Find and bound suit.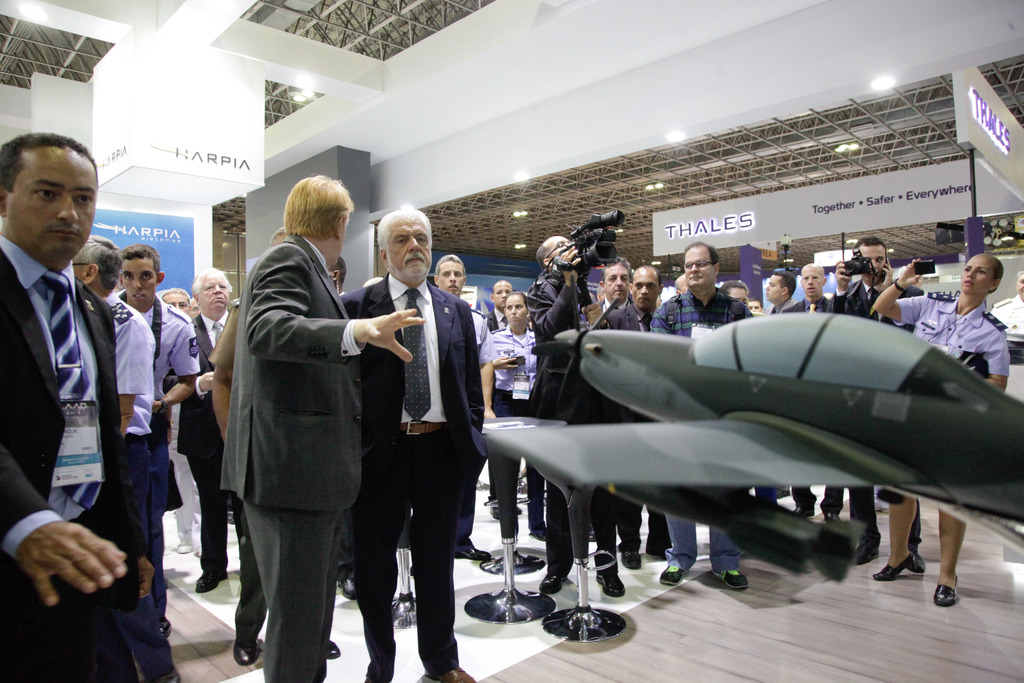
Bound: detection(351, 230, 481, 651).
